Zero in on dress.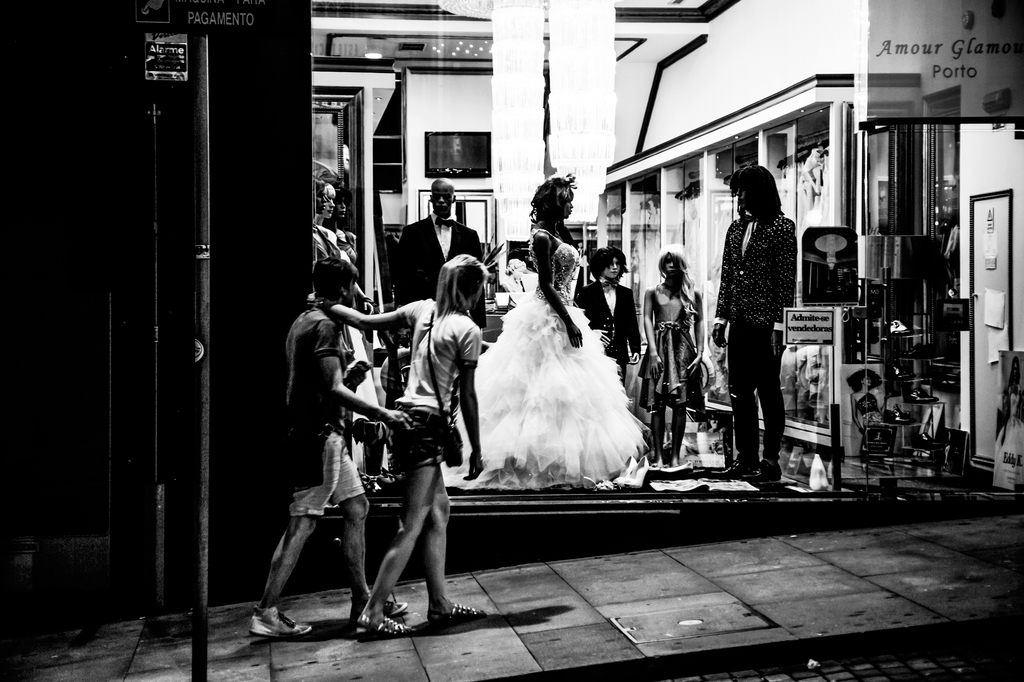
Zeroed in: (x1=438, y1=228, x2=650, y2=486).
